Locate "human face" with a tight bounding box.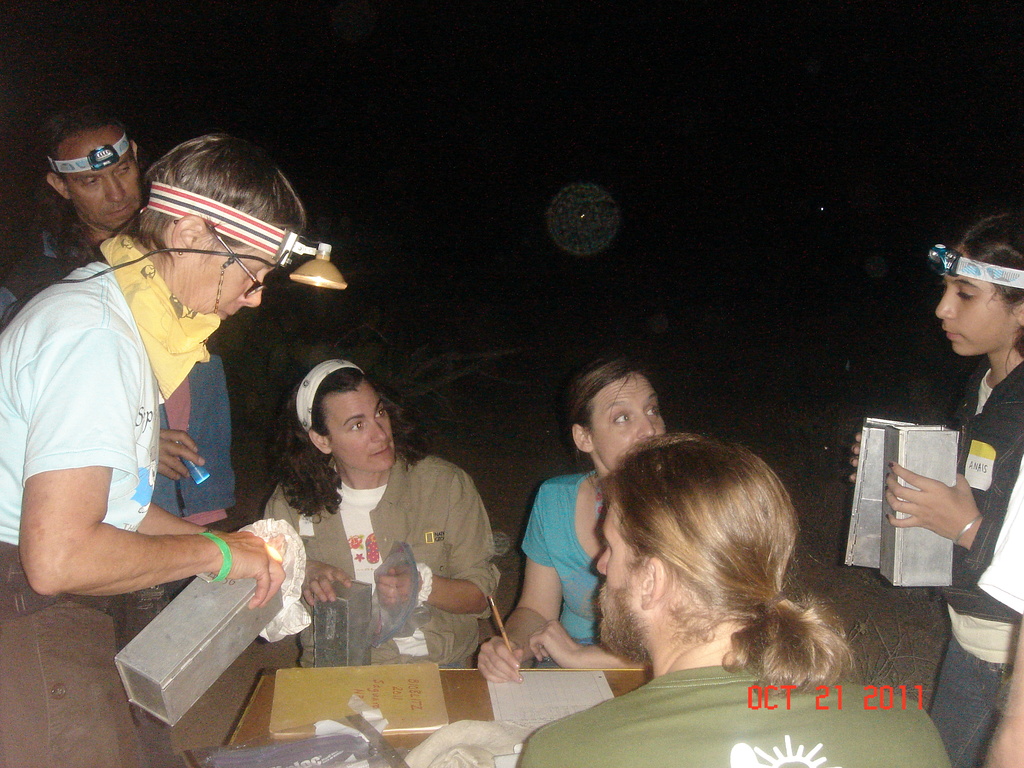
BBox(591, 372, 668, 472).
